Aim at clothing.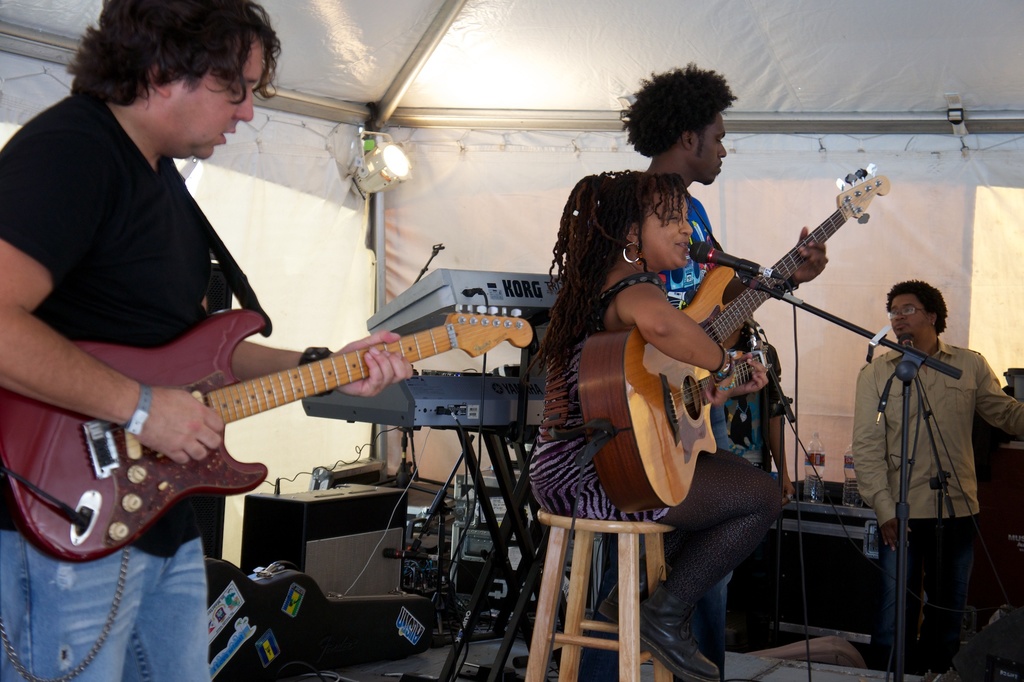
Aimed at (742, 325, 792, 469).
